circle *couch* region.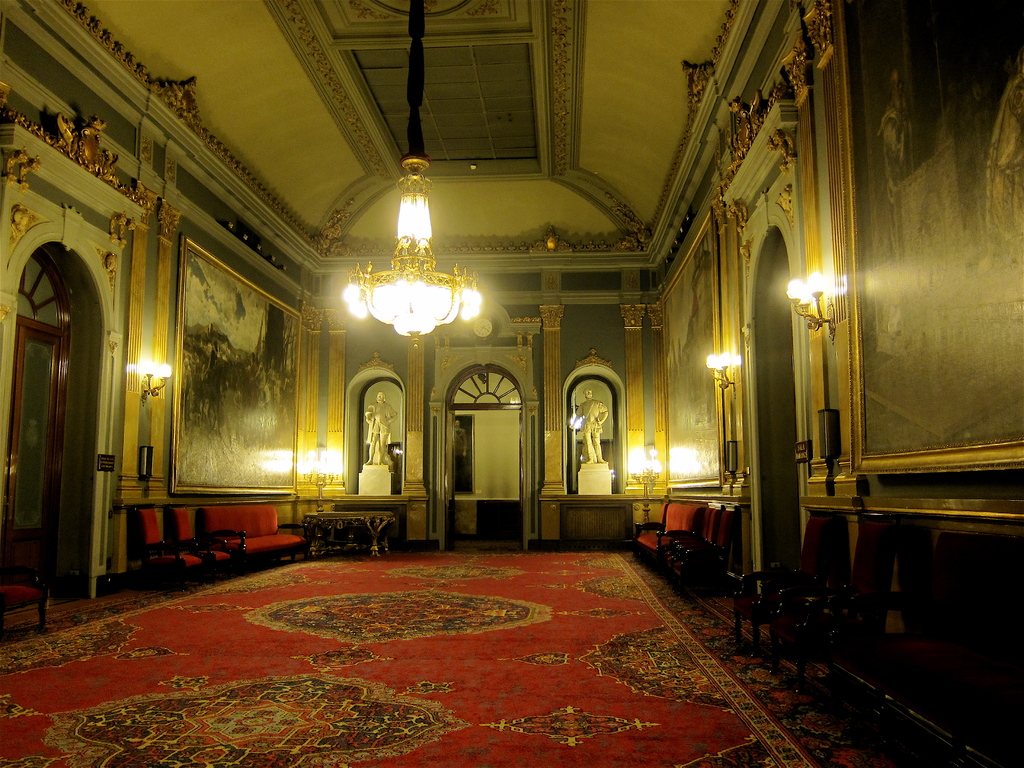
Region: pyautogui.locateOnScreen(204, 503, 308, 571).
